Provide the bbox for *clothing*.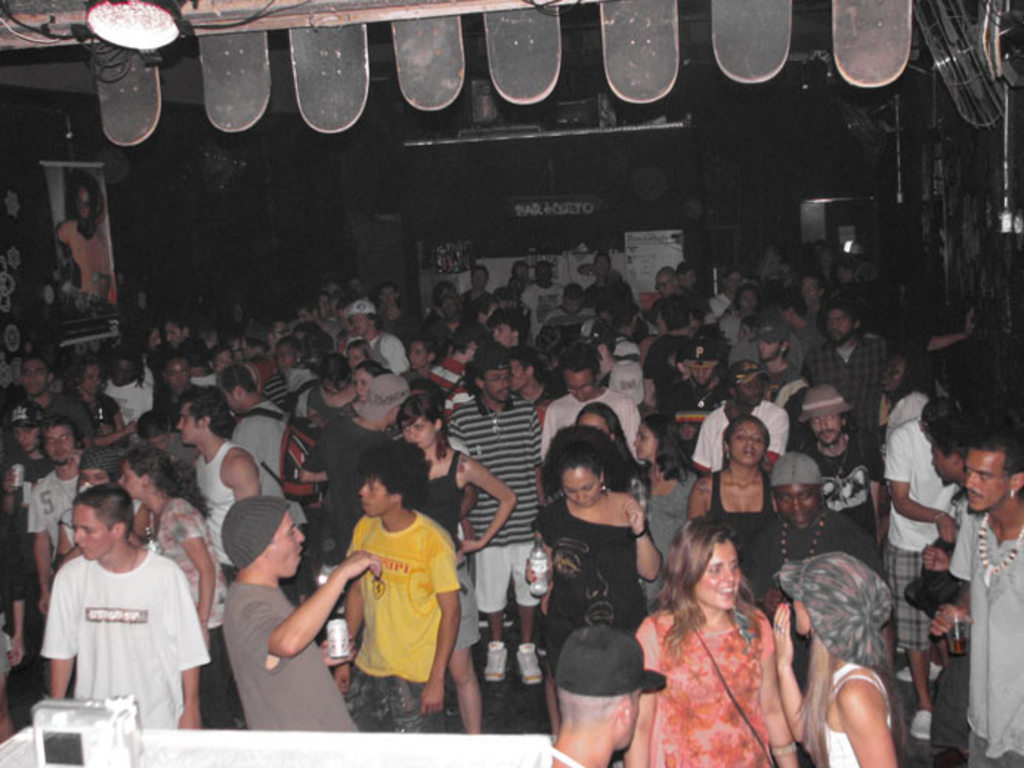
690/397/788/470.
